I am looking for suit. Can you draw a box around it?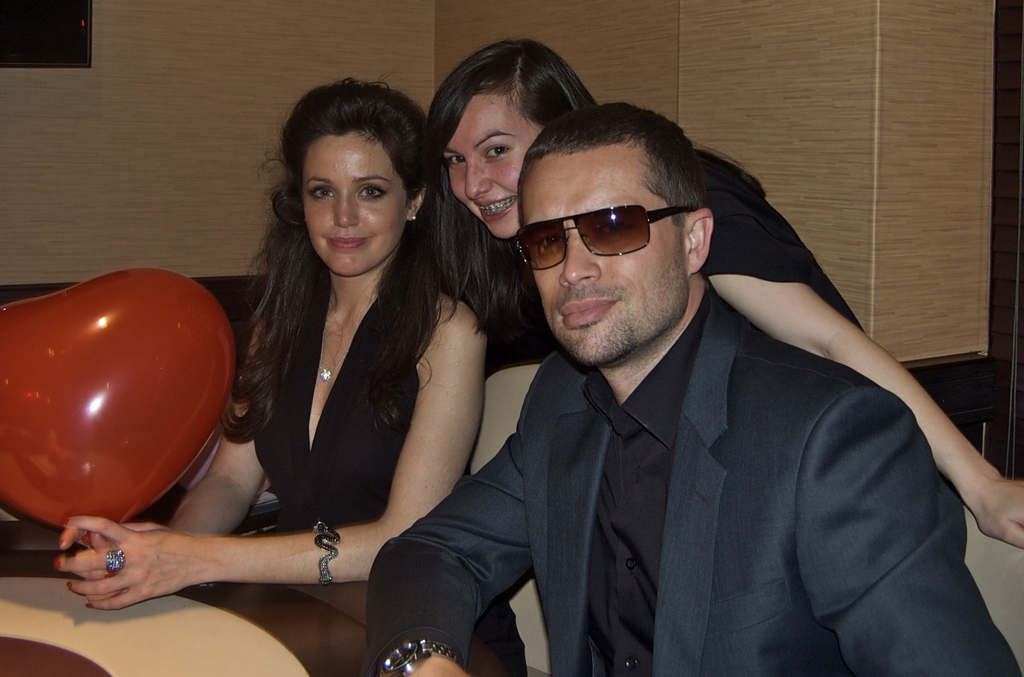
Sure, the bounding box is bbox=(372, 244, 972, 667).
